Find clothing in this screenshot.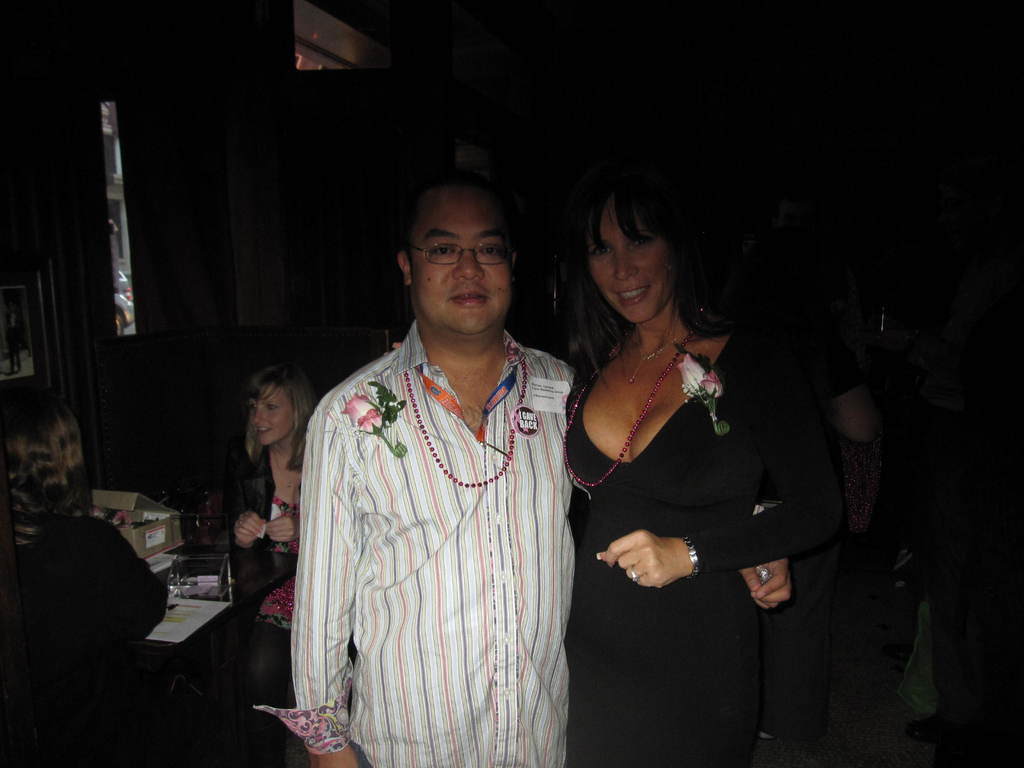
The bounding box for clothing is crop(10, 513, 164, 755).
